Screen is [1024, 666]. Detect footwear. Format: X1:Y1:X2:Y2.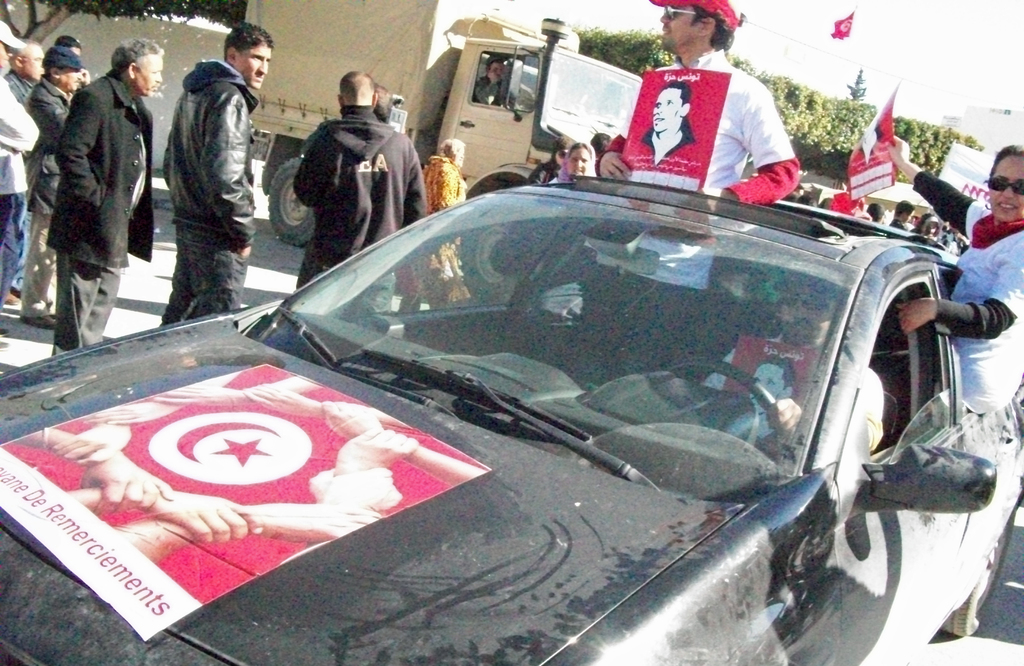
0:338:11:350.
